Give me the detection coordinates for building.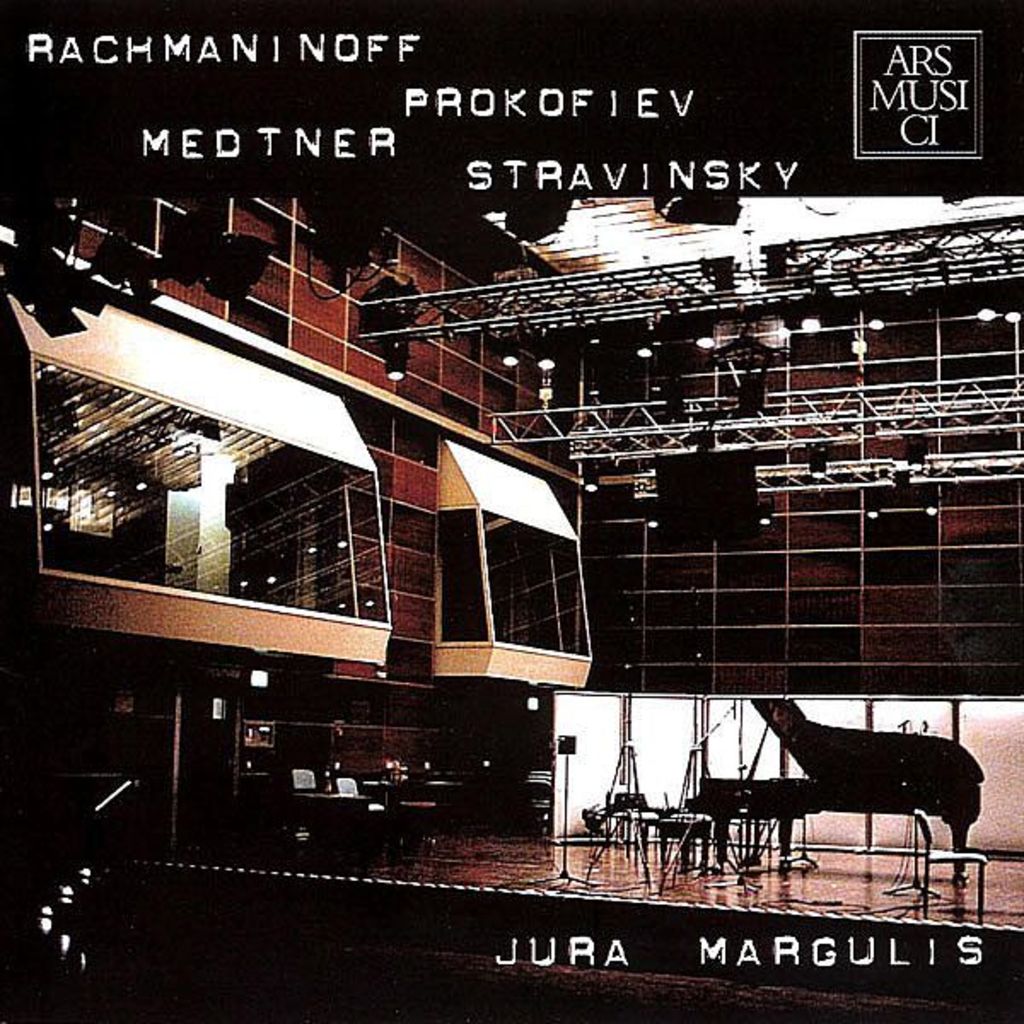
(0,189,1022,862).
